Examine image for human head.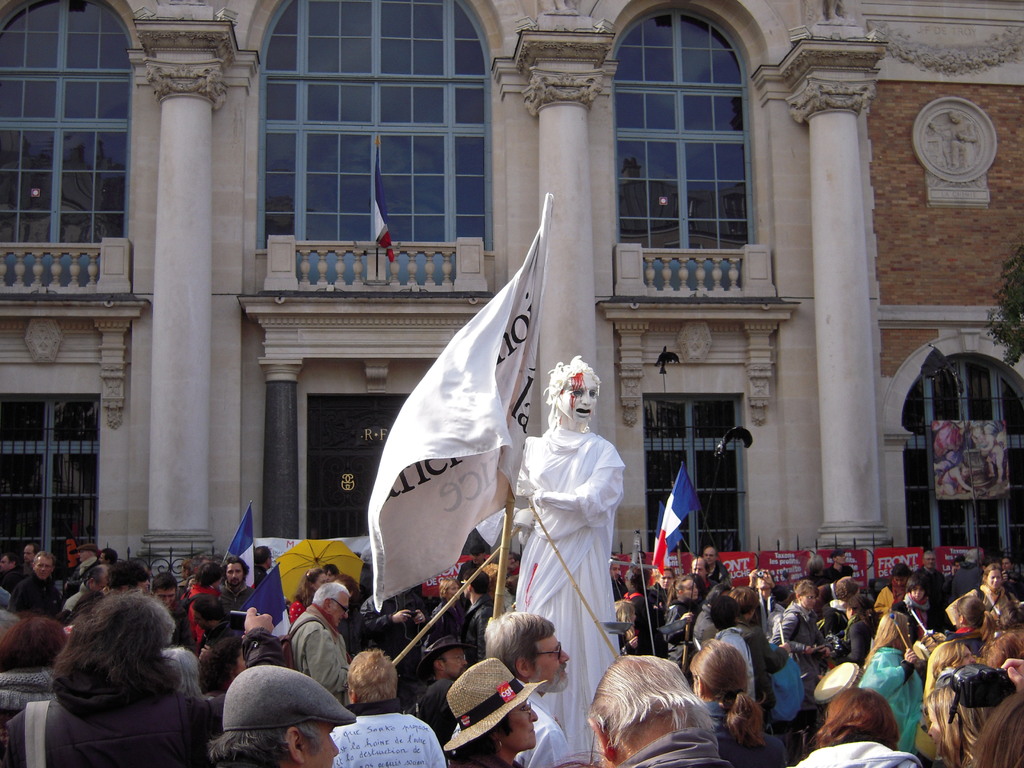
Examination result: (544, 355, 604, 424).
